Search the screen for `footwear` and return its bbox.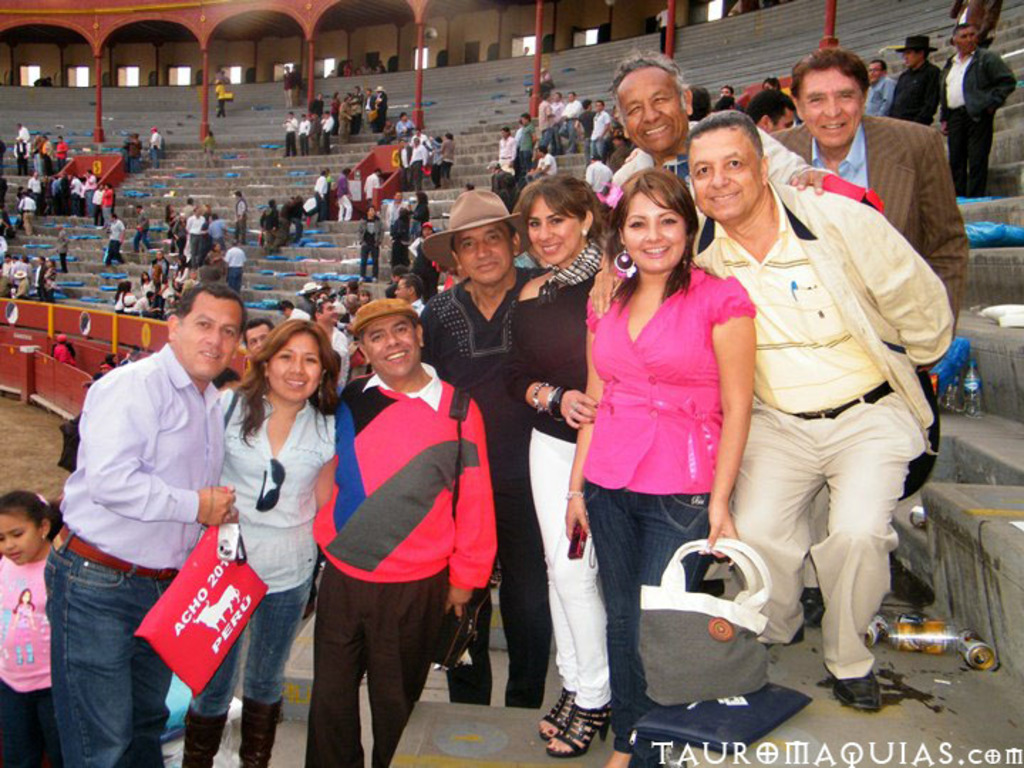
Found: [240,688,283,767].
